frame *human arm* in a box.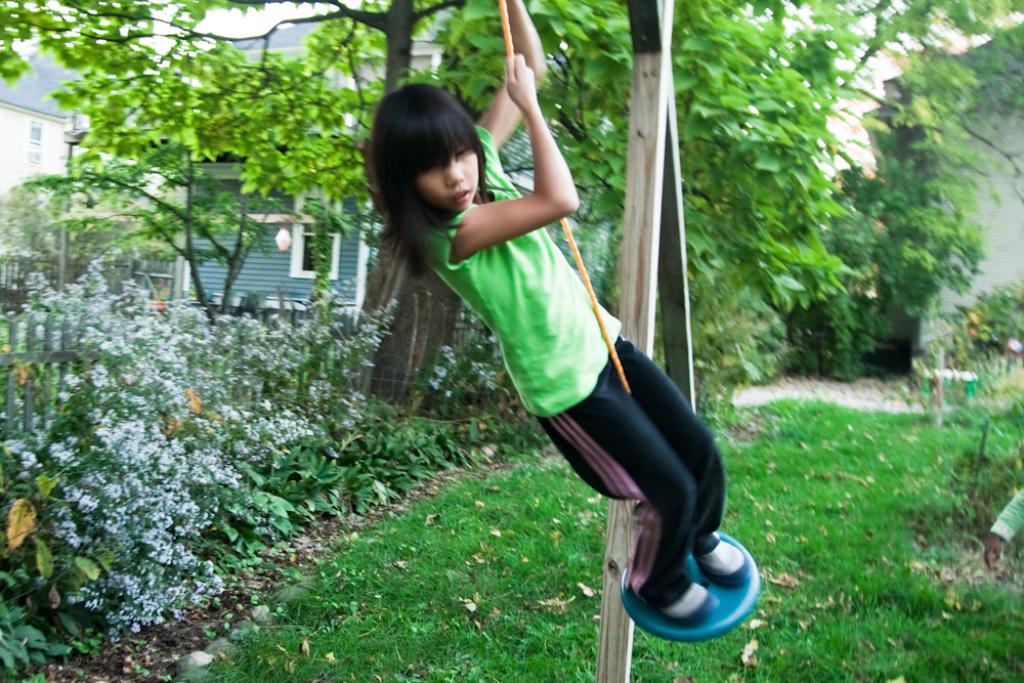
<box>478,0,547,156</box>.
